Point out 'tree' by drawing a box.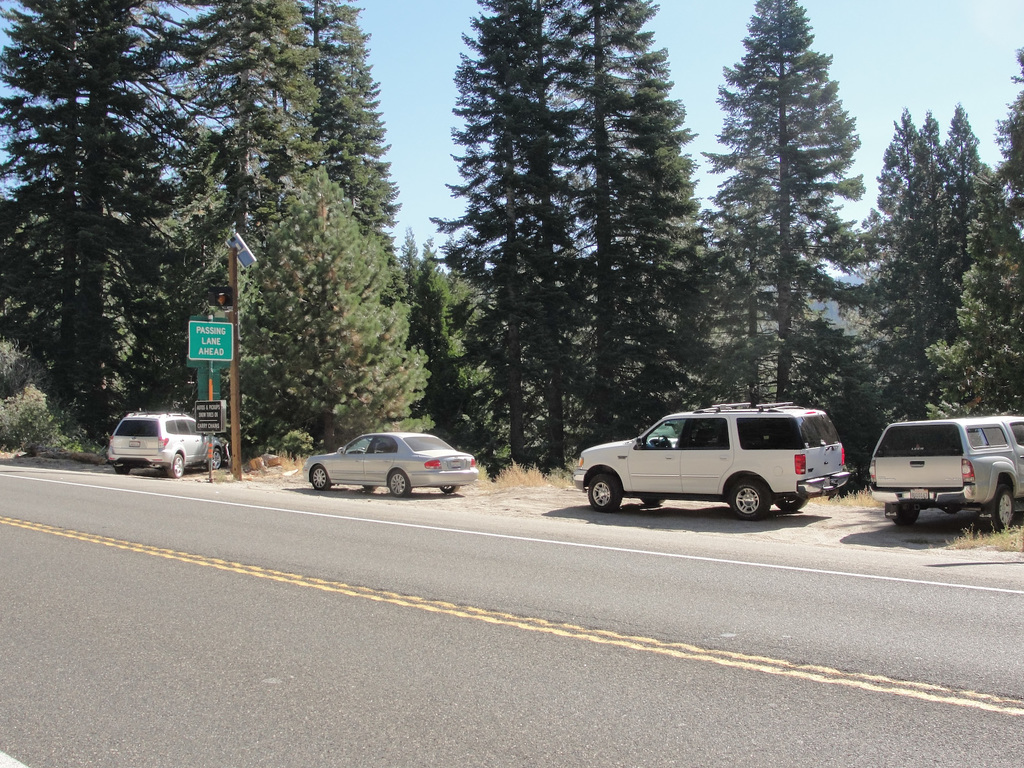
bbox(698, 25, 881, 369).
